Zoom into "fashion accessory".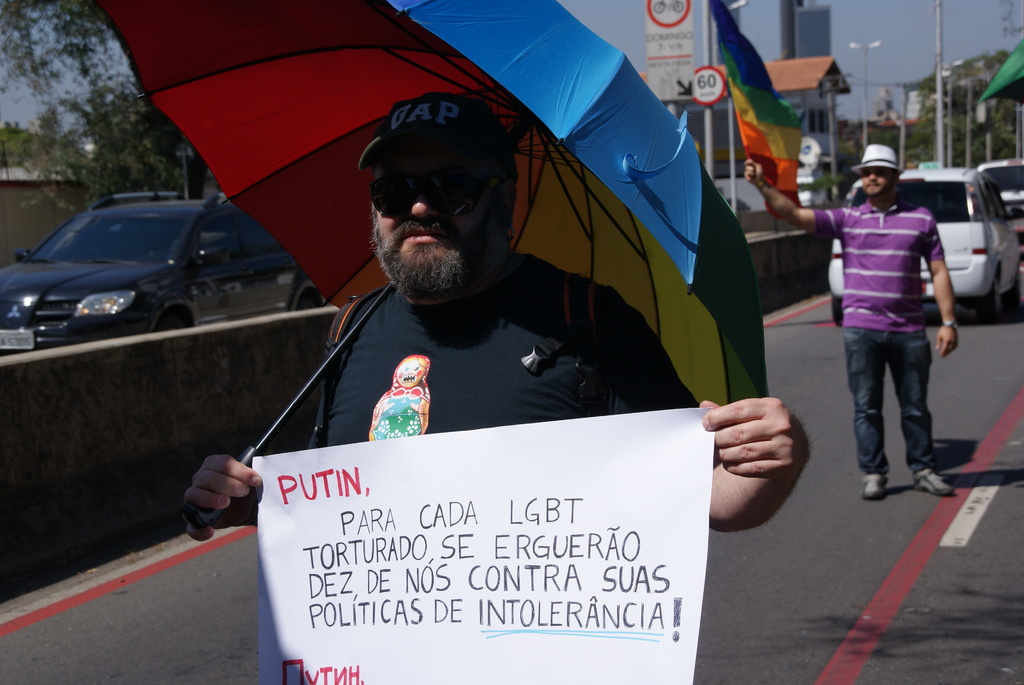
Zoom target: <box>852,144,900,171</box>.
